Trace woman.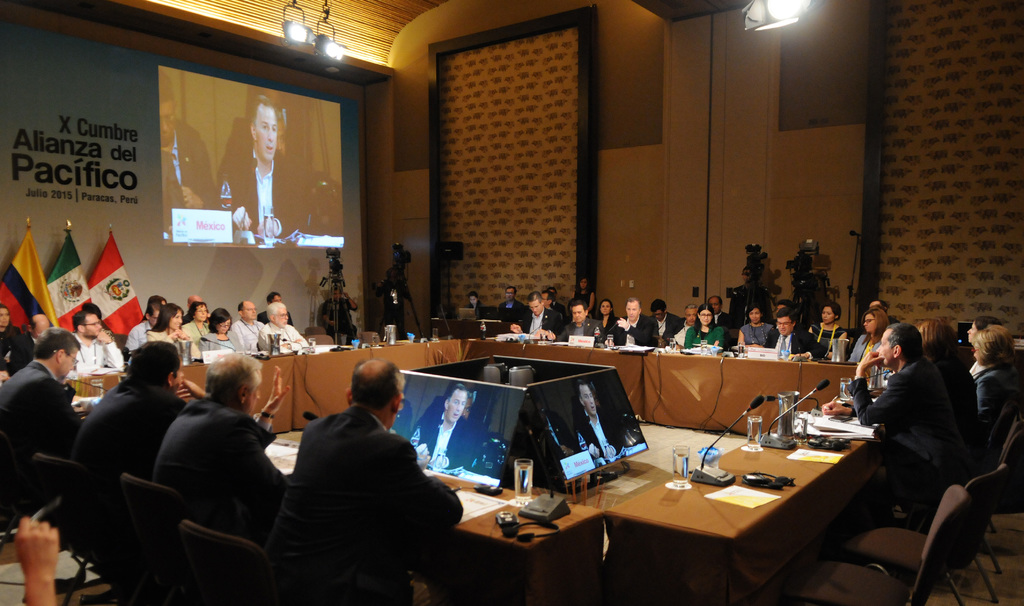
Traced to (x1=847, y1=306, x2=891, y2=362).
